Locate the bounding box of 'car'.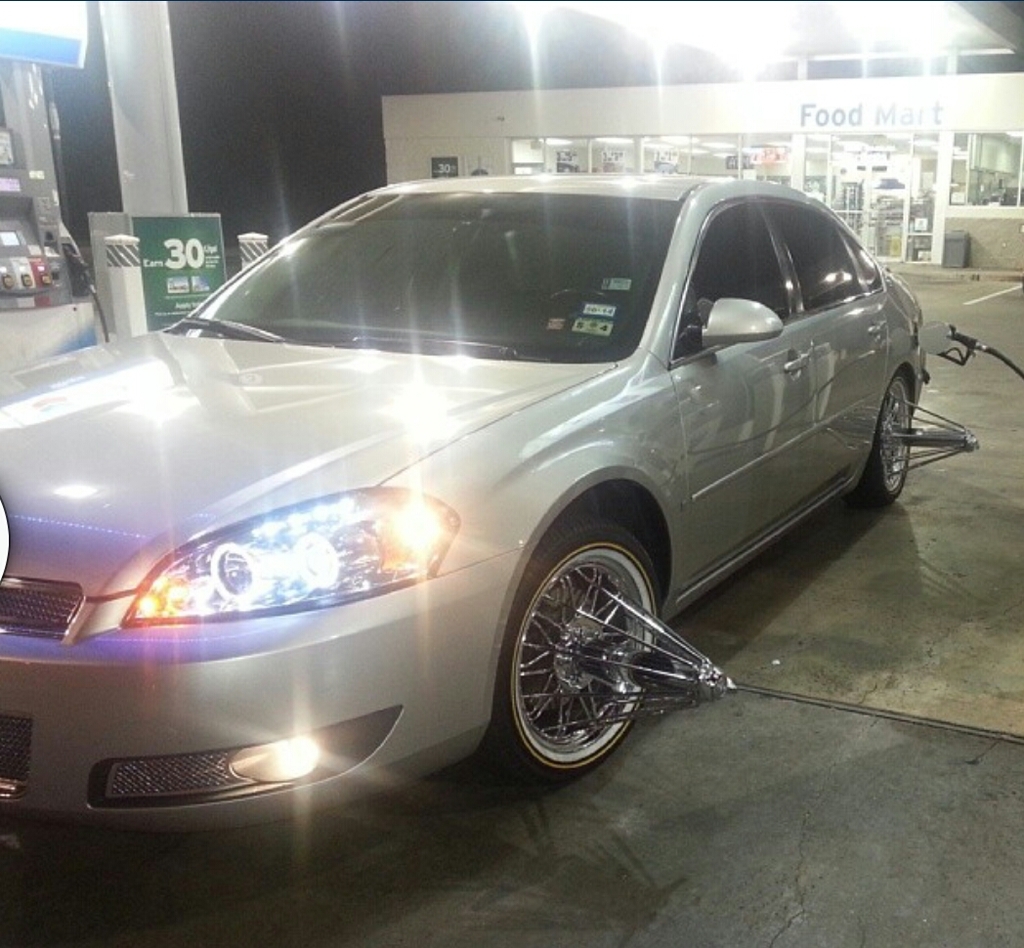
Bounding box: [0, 171, 978, 834].
